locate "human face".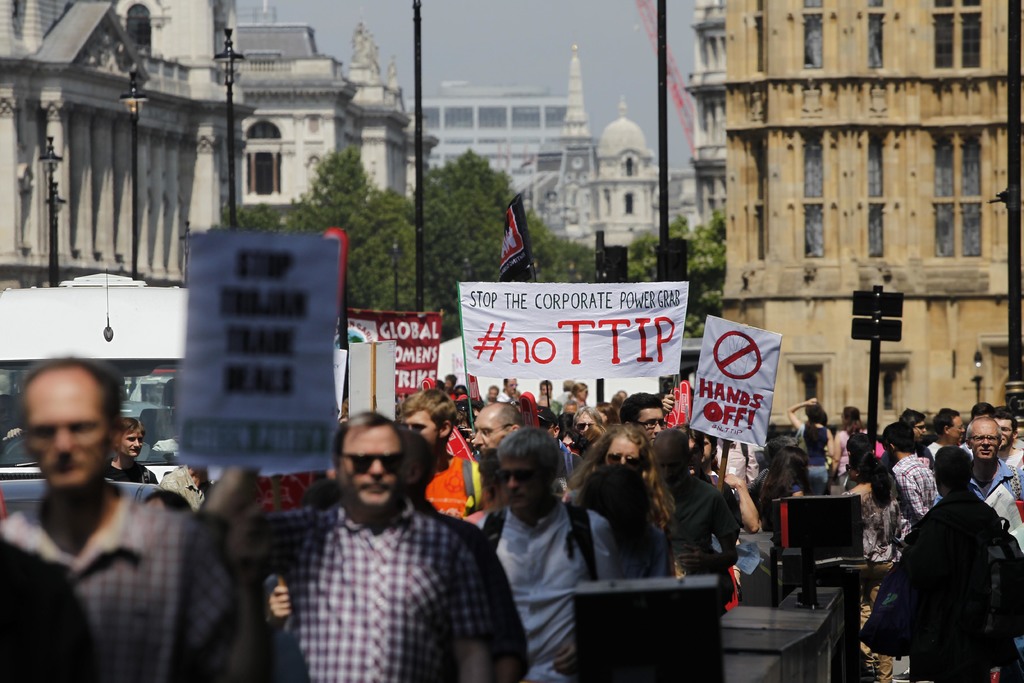
Bounding box: Rect(339, 423, 404, 514).
